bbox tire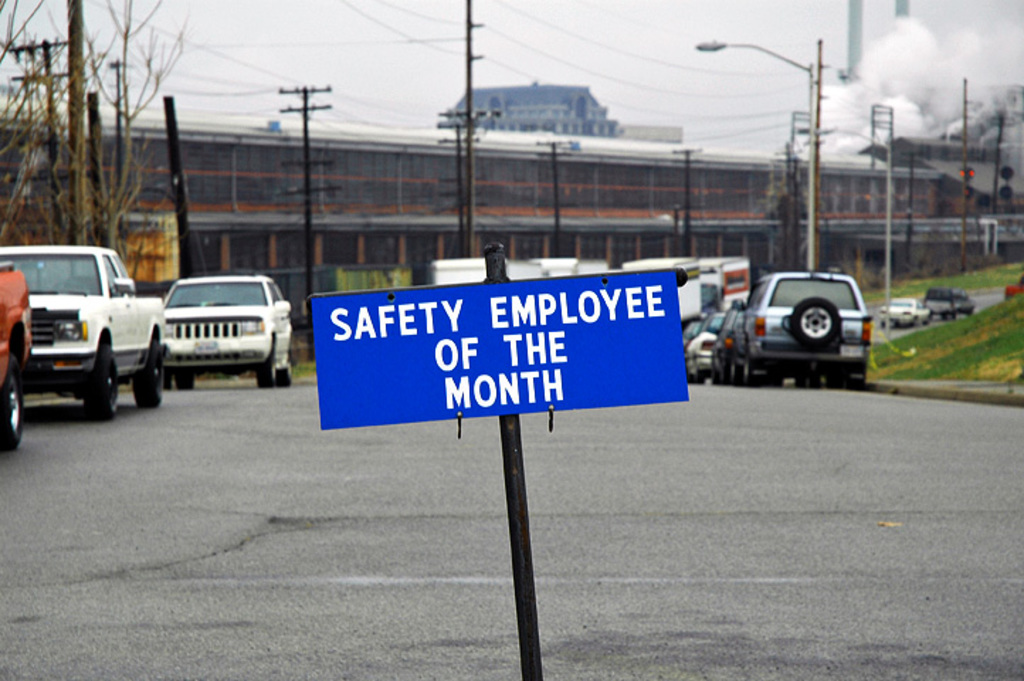
791,295,840,343
